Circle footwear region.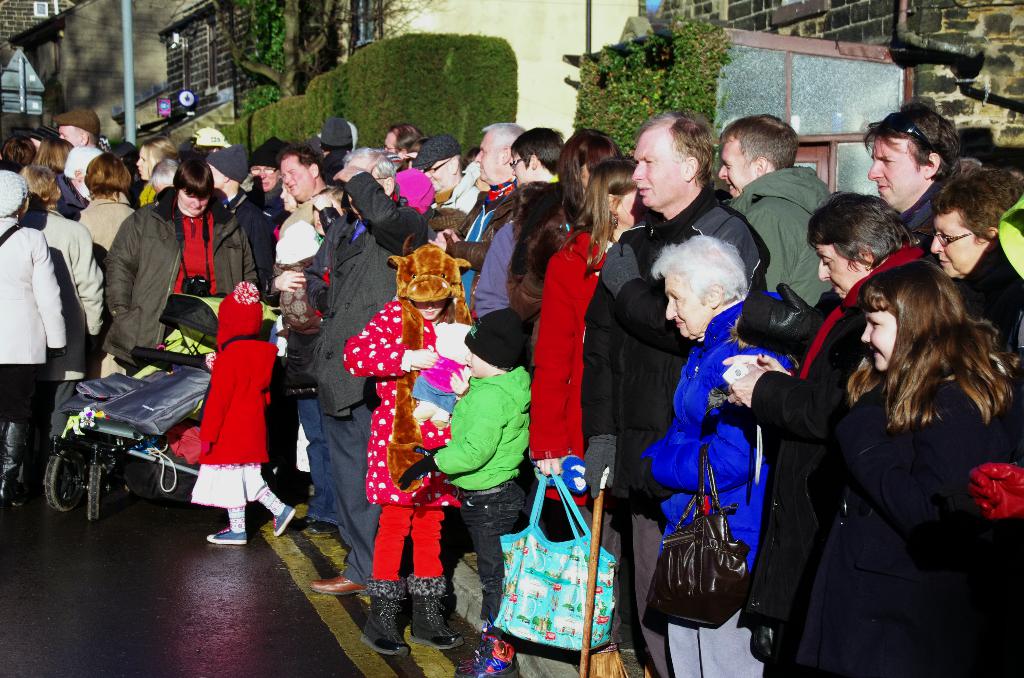
Region: x1=275 y1=506 x2=291 y2=538.
